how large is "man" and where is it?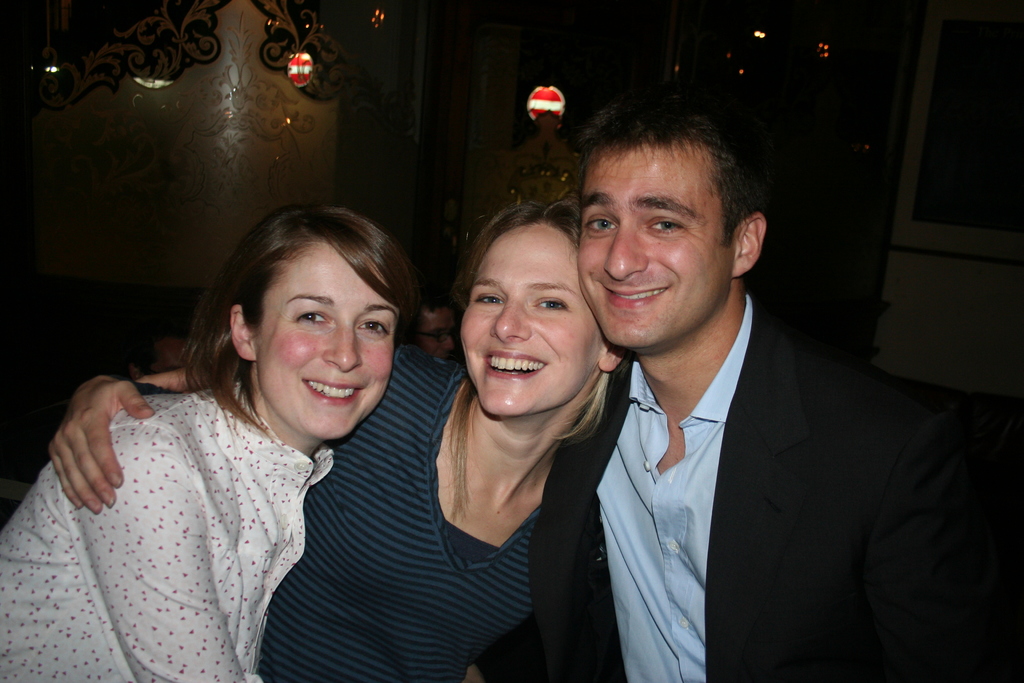
Bounding box: BBox(404, 290, 469, 366).
